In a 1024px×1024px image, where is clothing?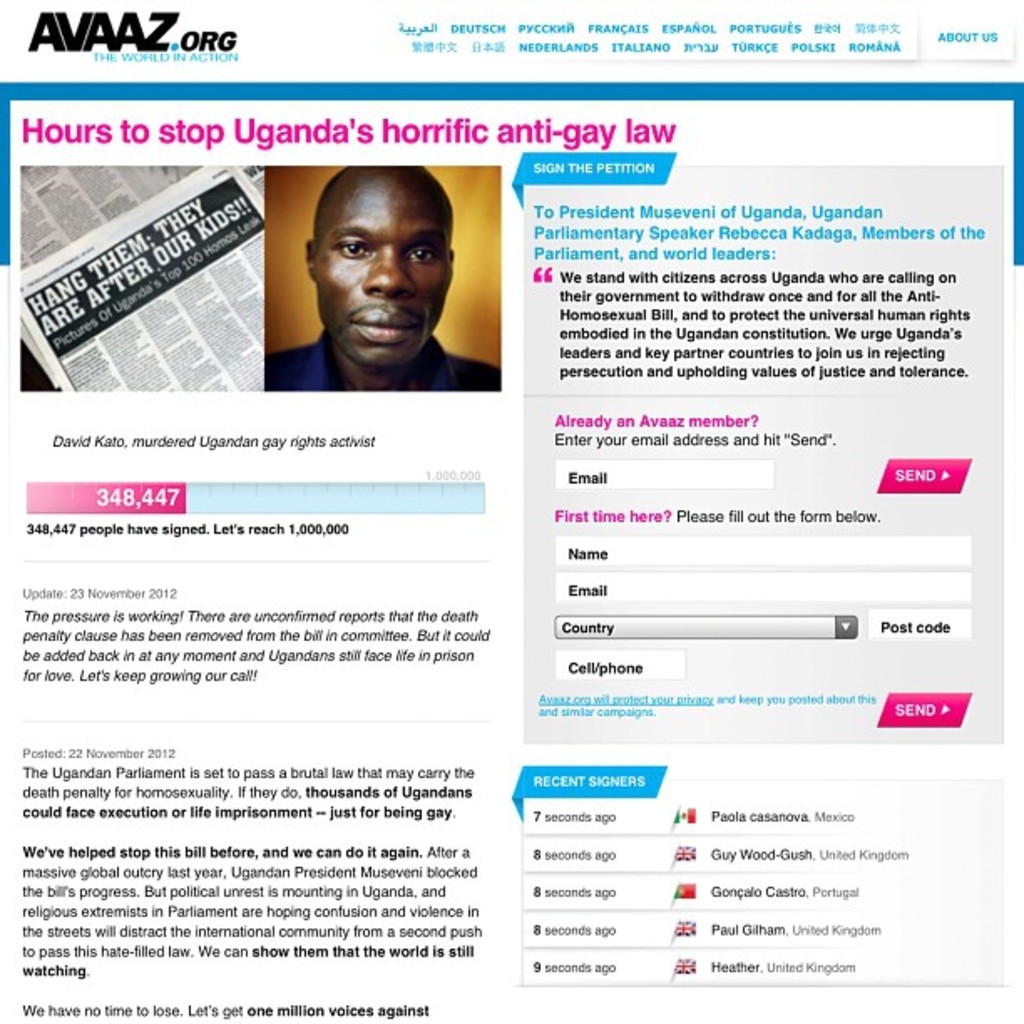
x1=264 y1=331 x2=502 y2=385.
